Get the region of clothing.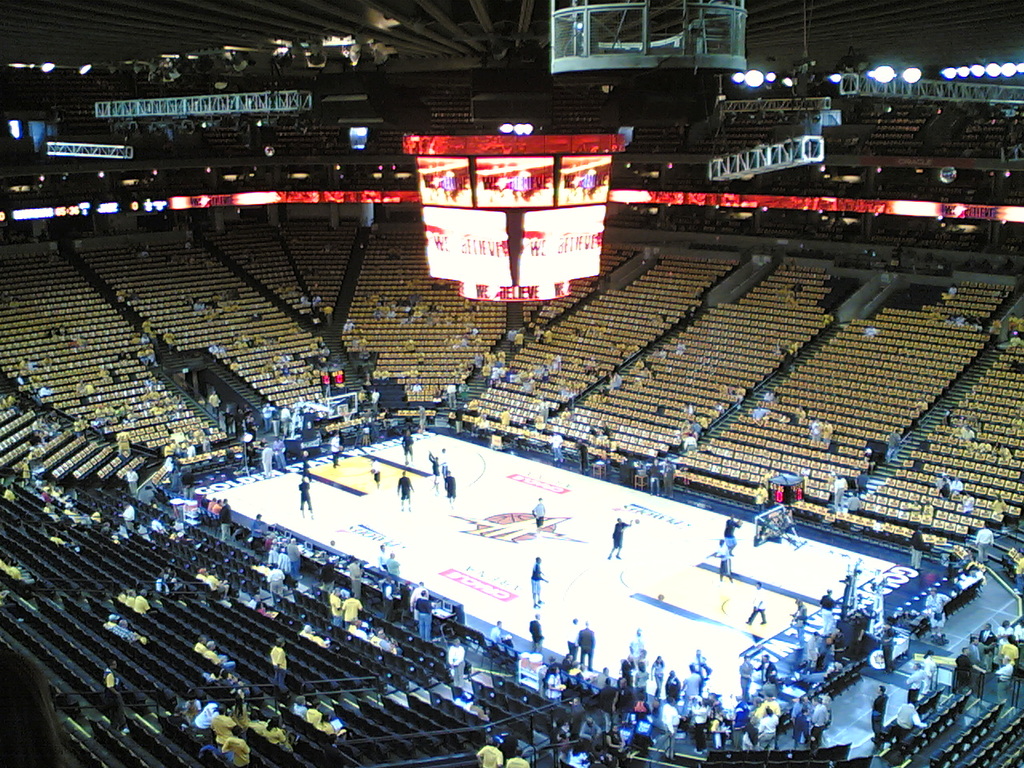
(447,479,457,503).
